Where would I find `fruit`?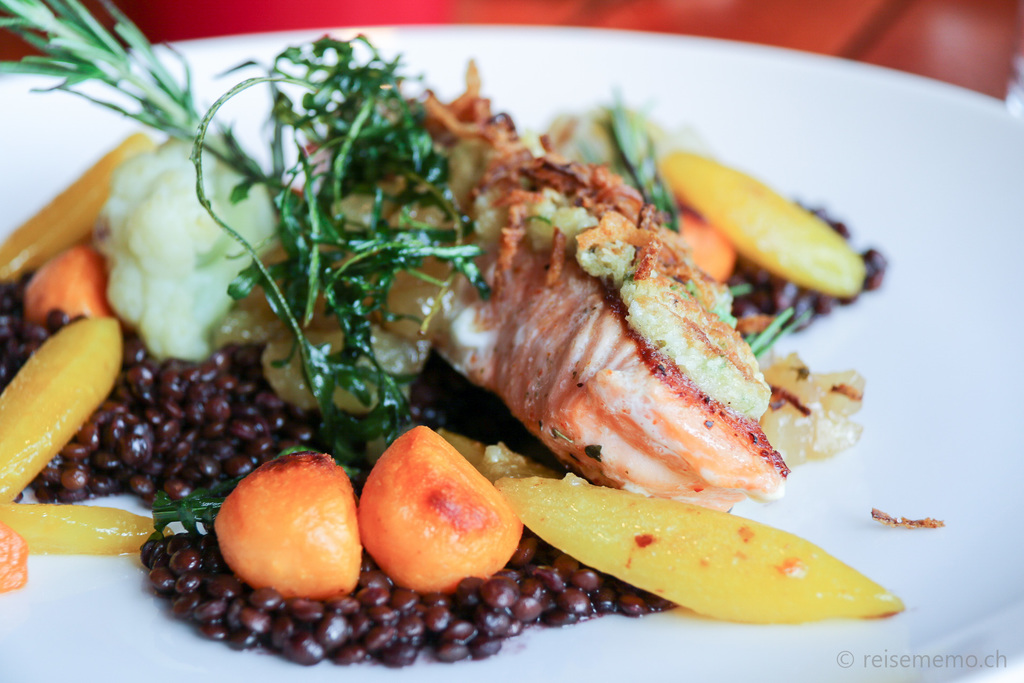
At [665,152,868,298].
